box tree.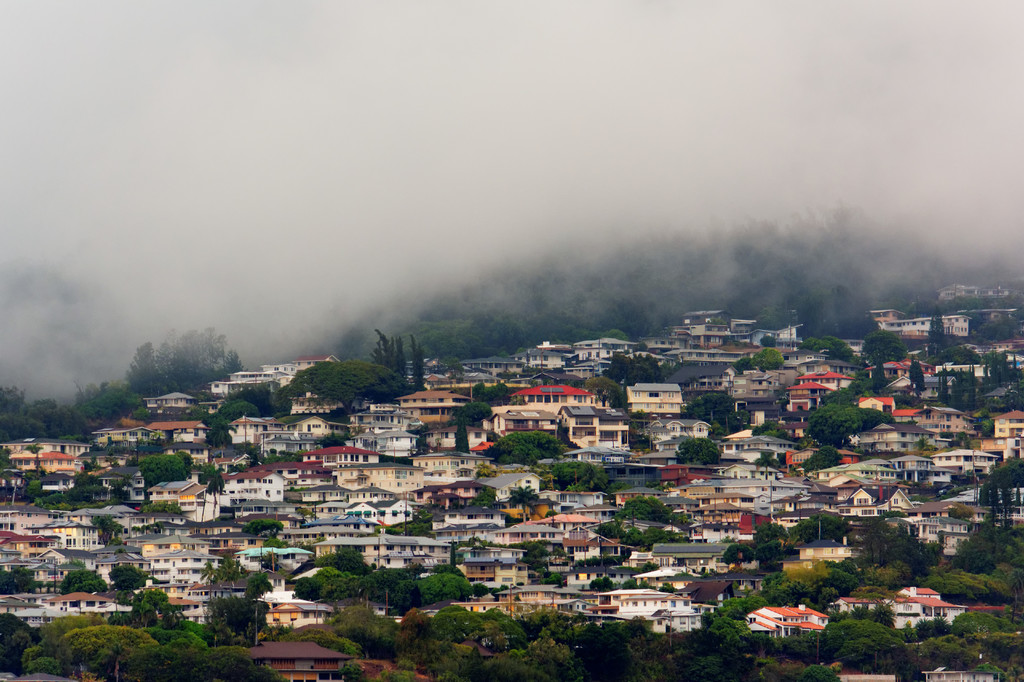
l=111, t=562, r=152, b=587.
